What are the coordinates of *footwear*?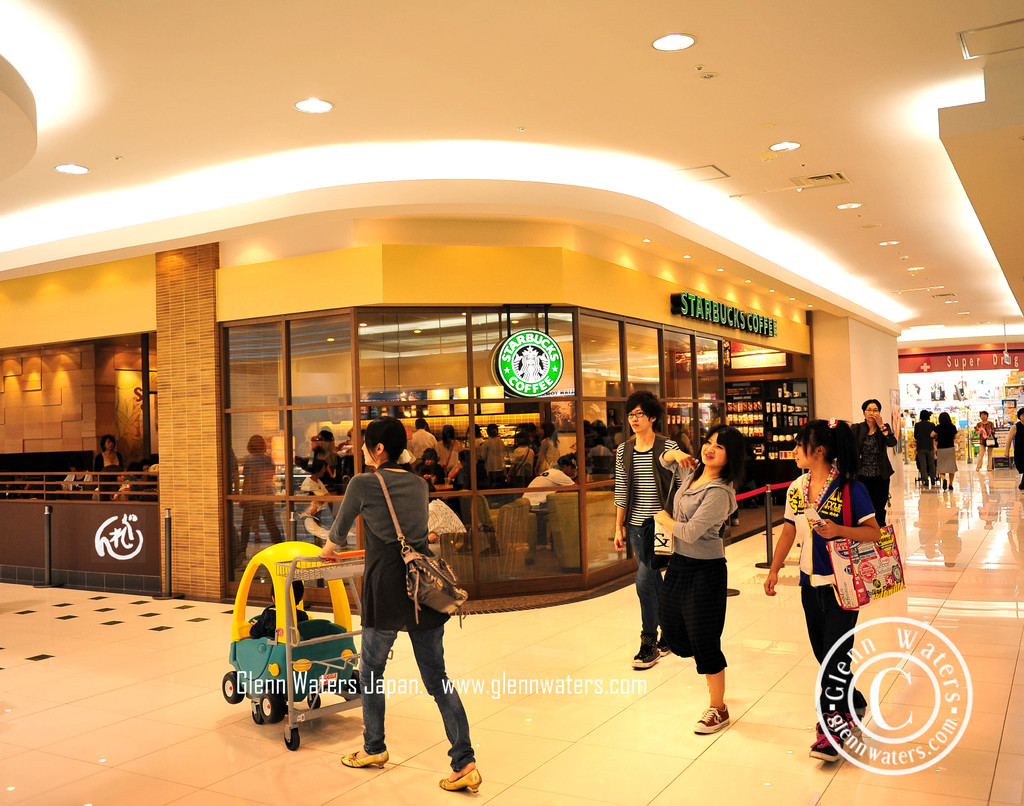
656, 635, 673, 653.
